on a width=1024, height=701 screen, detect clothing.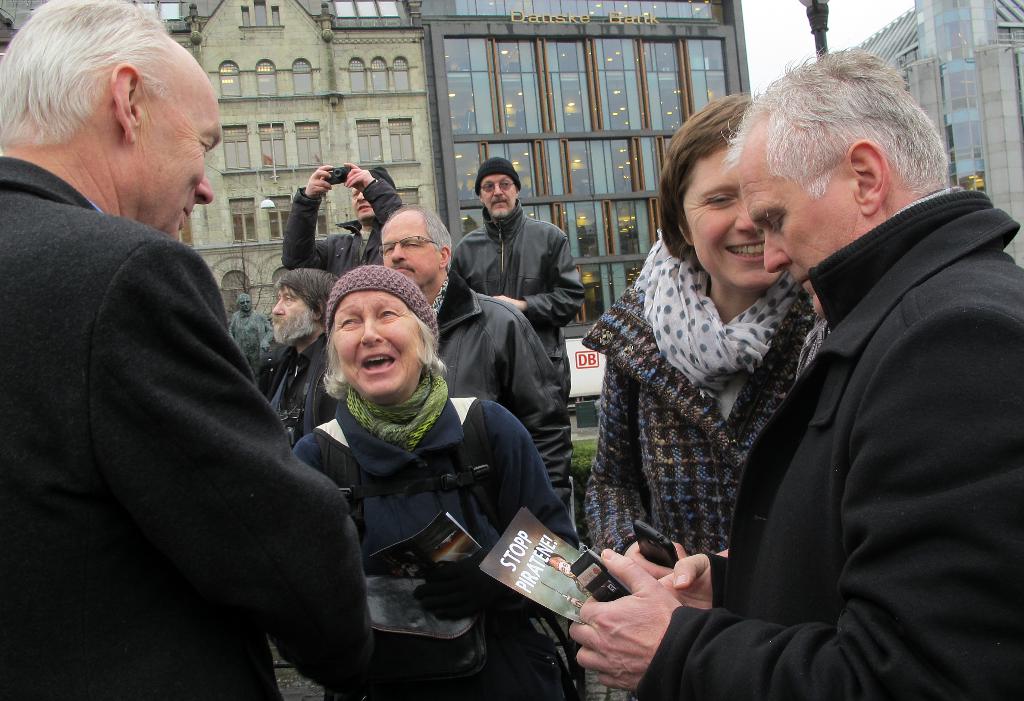
detection(448, 270, 578, 505).
